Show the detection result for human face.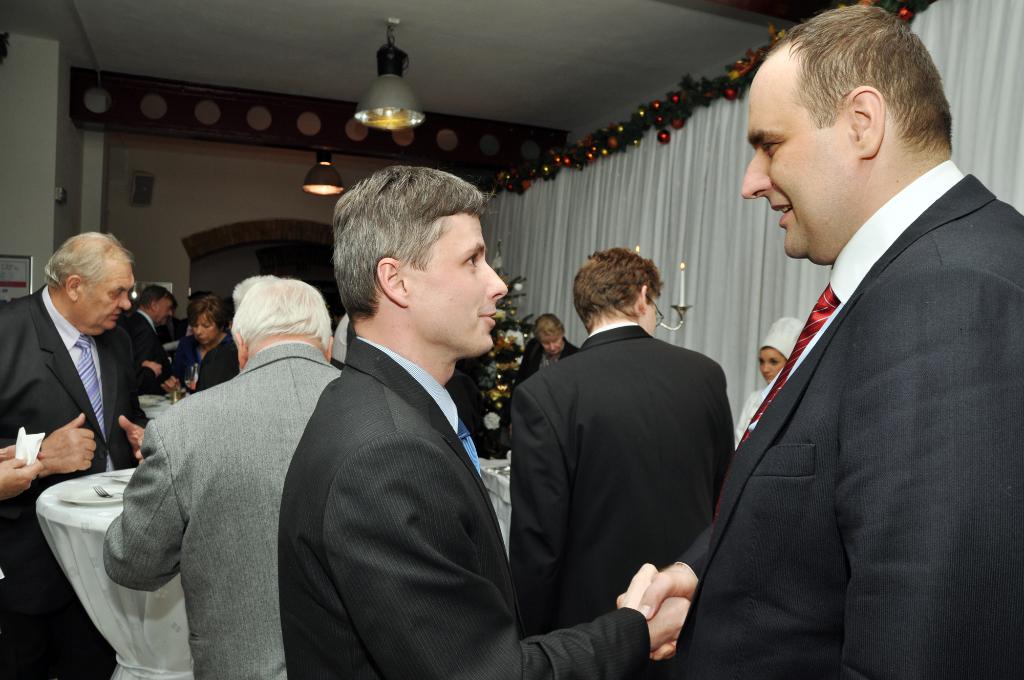
(left=762, top=346, right=787, bottom=376).
